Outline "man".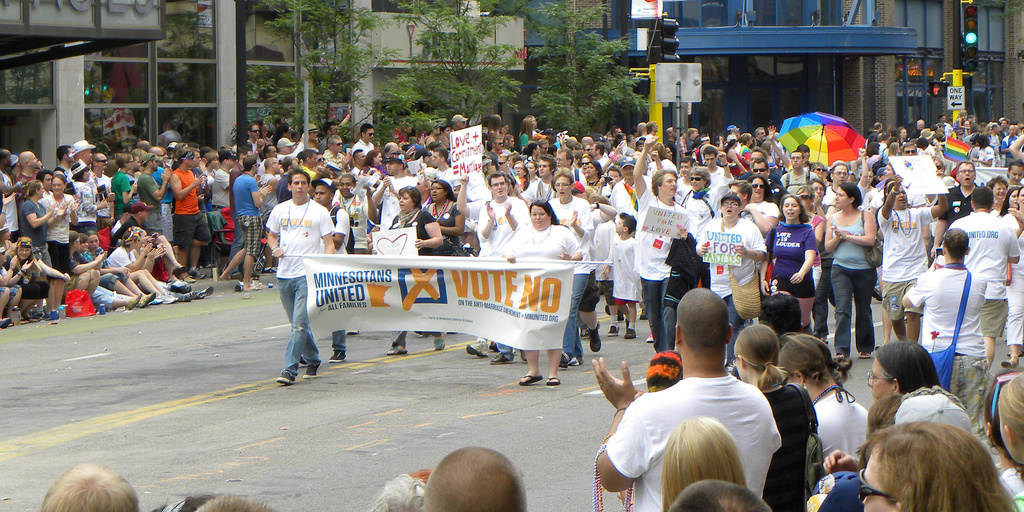
Outline: detection(813, 149, 865, 339).
